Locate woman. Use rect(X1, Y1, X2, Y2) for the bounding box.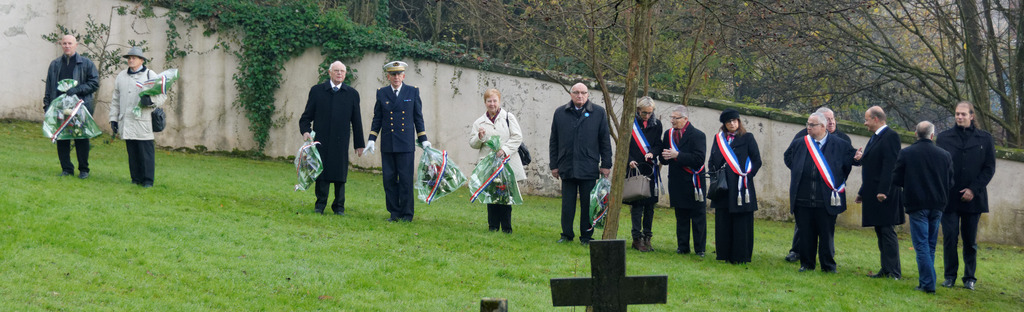
rect(466, 89, 522, 228).
